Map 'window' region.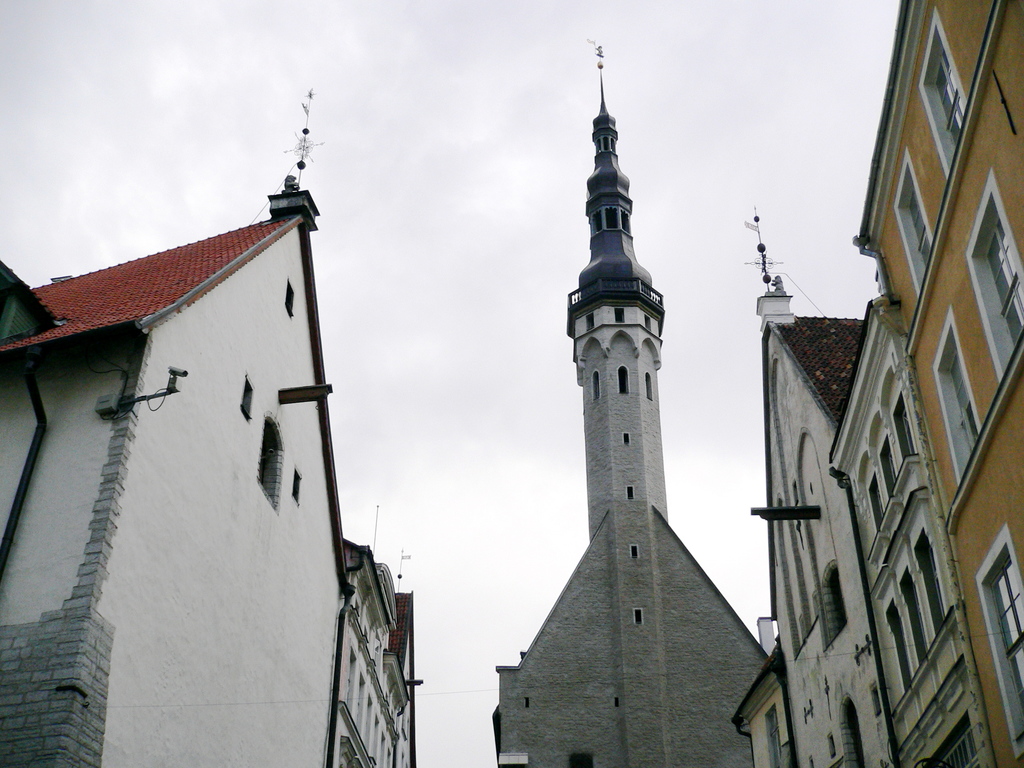
Mapped to select_region(634, 605, 645, 625).
